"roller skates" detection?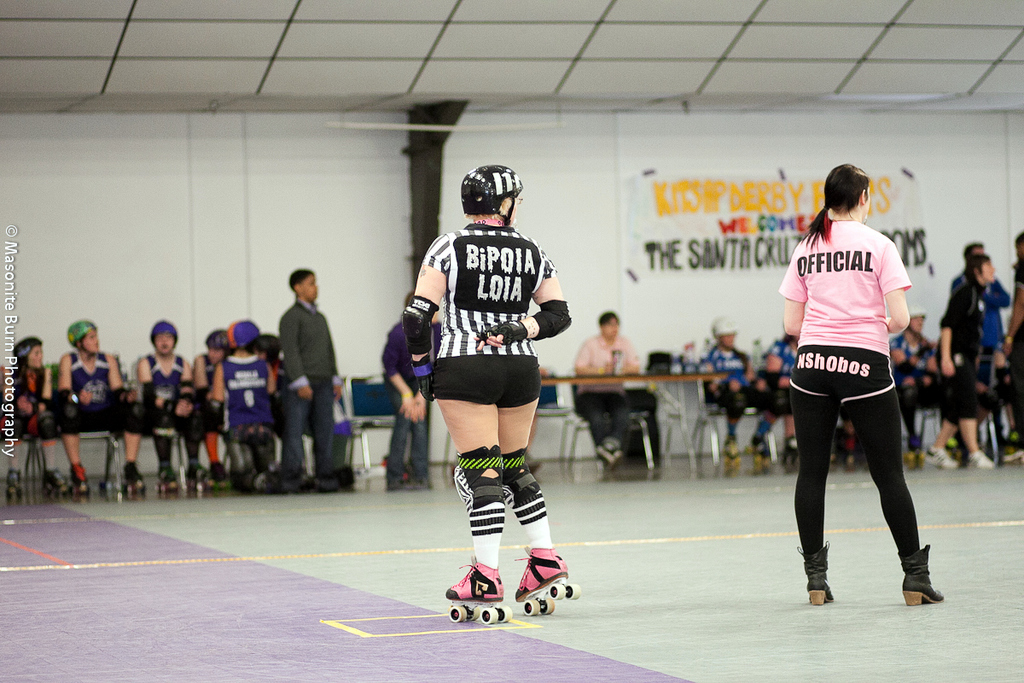
locate(67, 463, 90, 499)
